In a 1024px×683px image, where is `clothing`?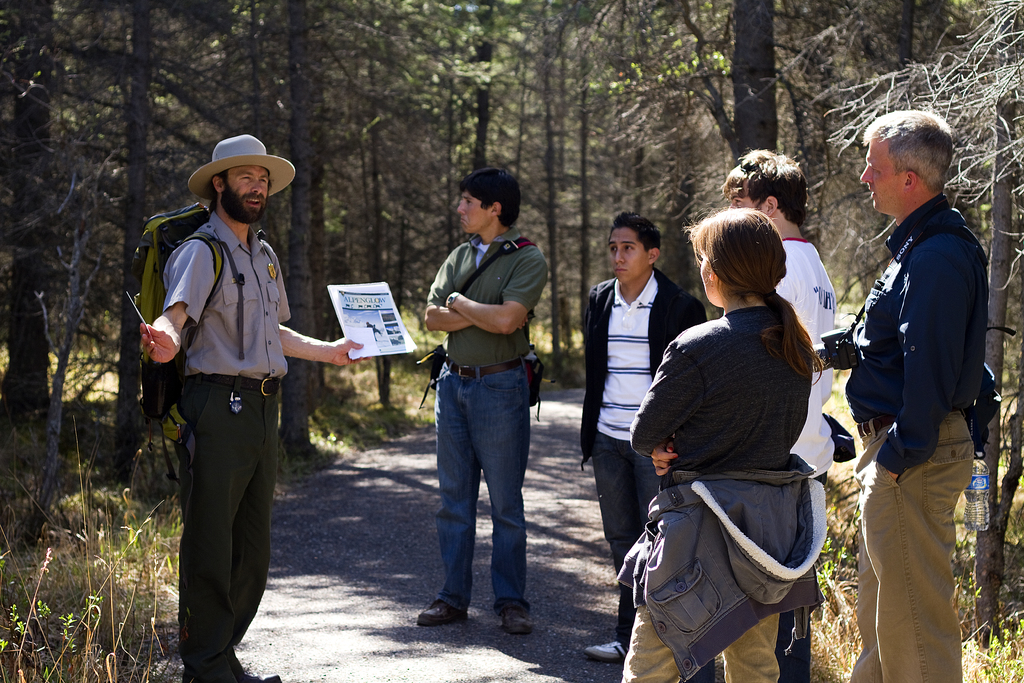
829, 191, 978, 682.
